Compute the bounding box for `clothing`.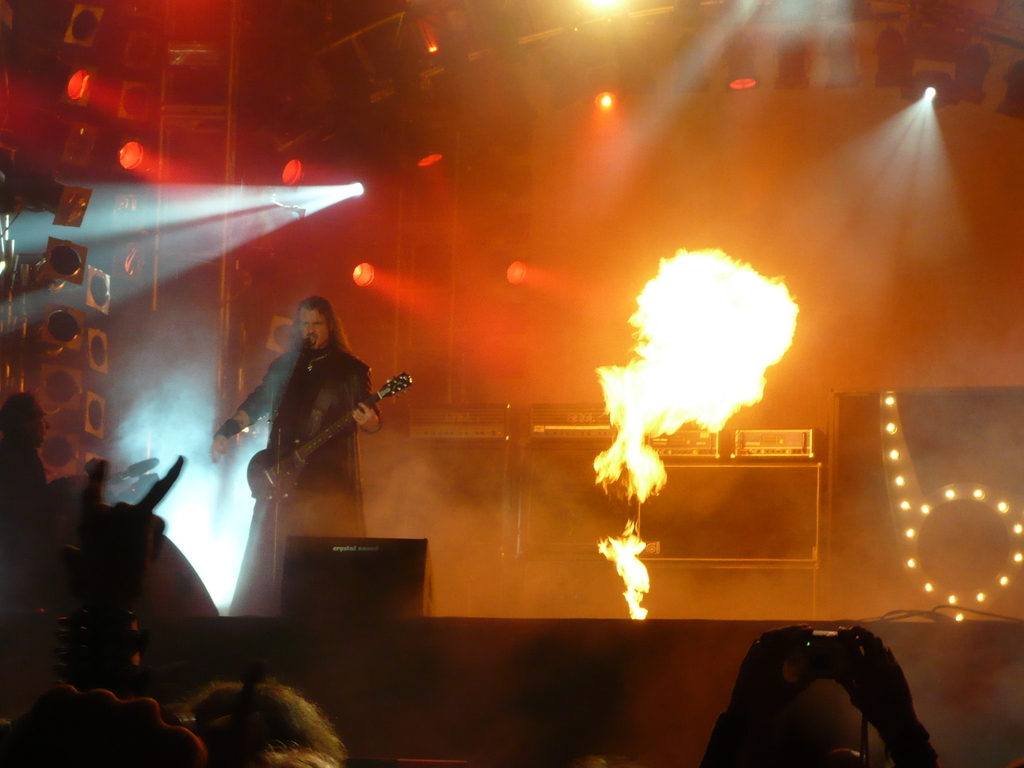
l=231, t=338, r=375, b=604.
